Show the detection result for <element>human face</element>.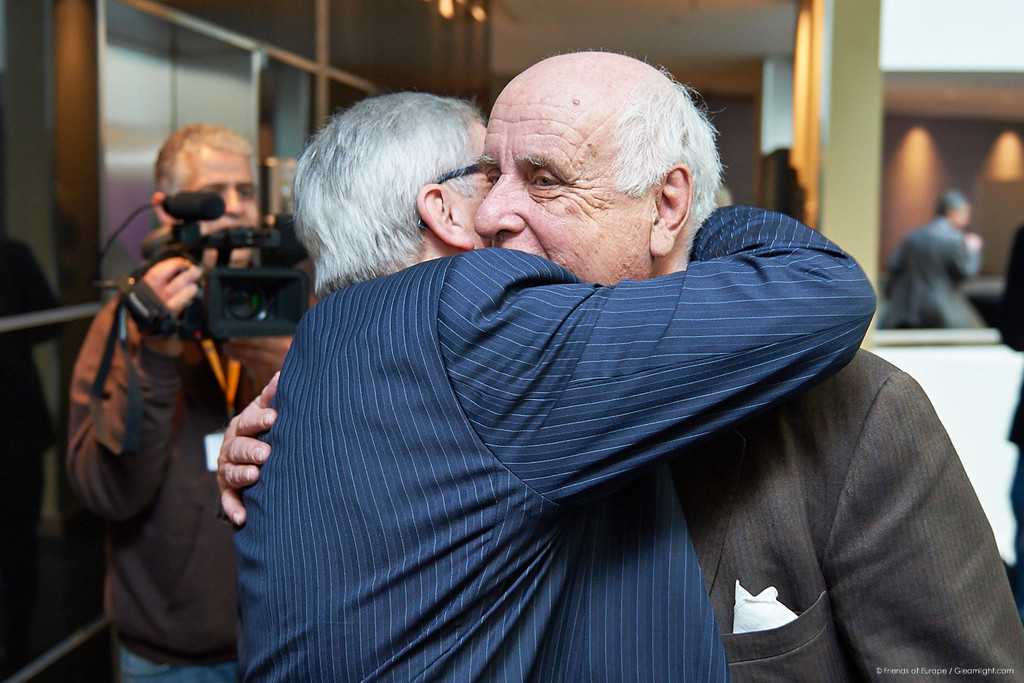
locate(448, 118, 495, 255).
